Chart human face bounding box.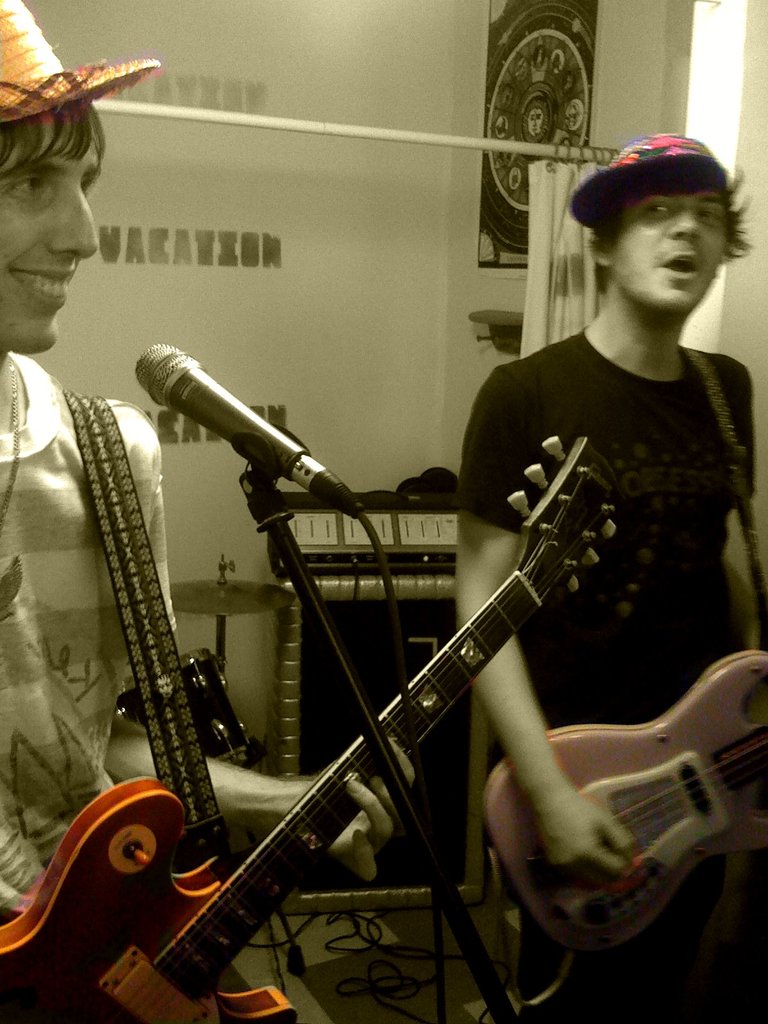
Charted: (0, 104, 109, 358).
